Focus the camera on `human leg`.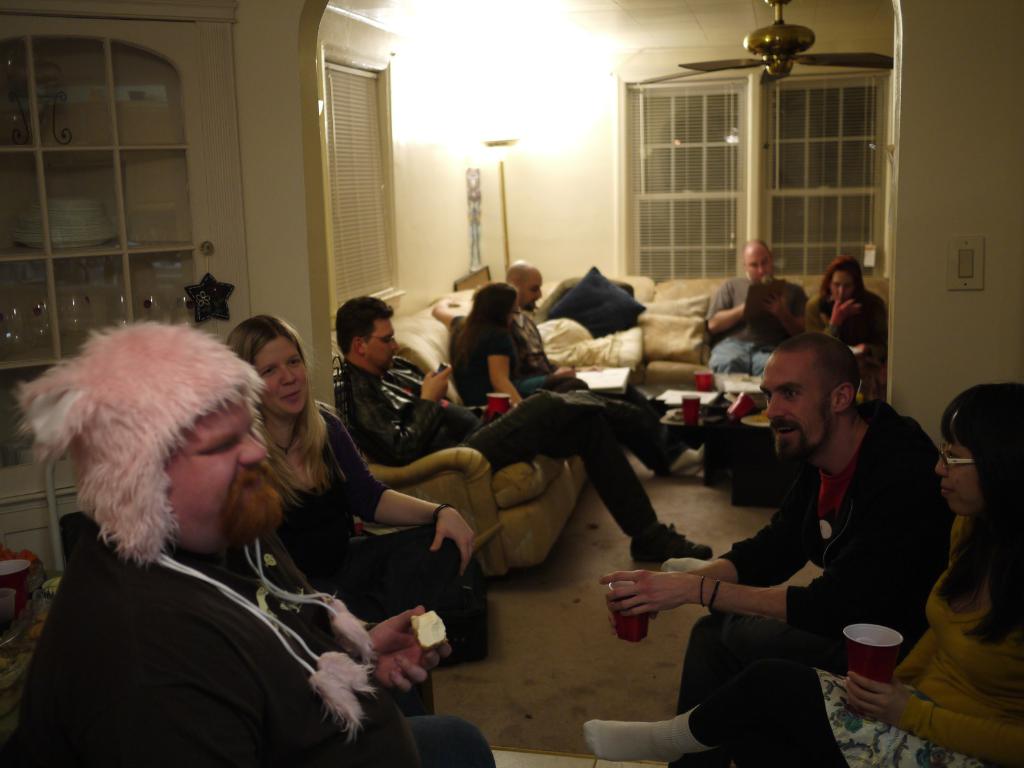
Focus region: {"left": 579, "top": 676, "right": 995, "bottom": 767}.
